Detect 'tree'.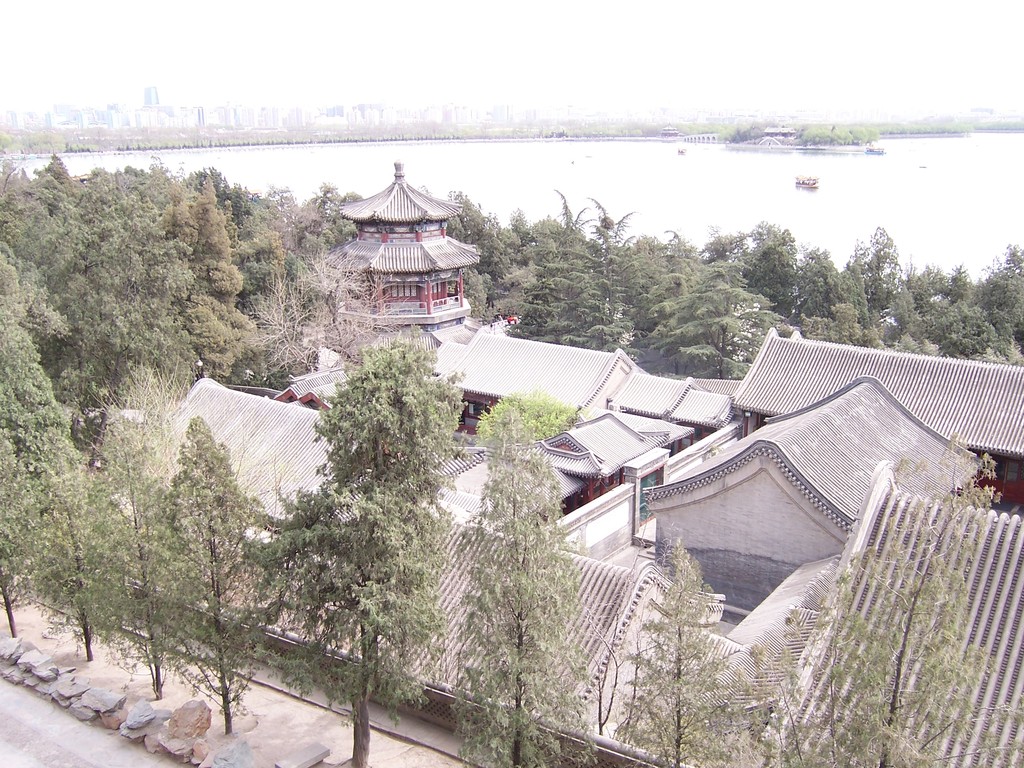
Detected at 856/425/1023/767.
